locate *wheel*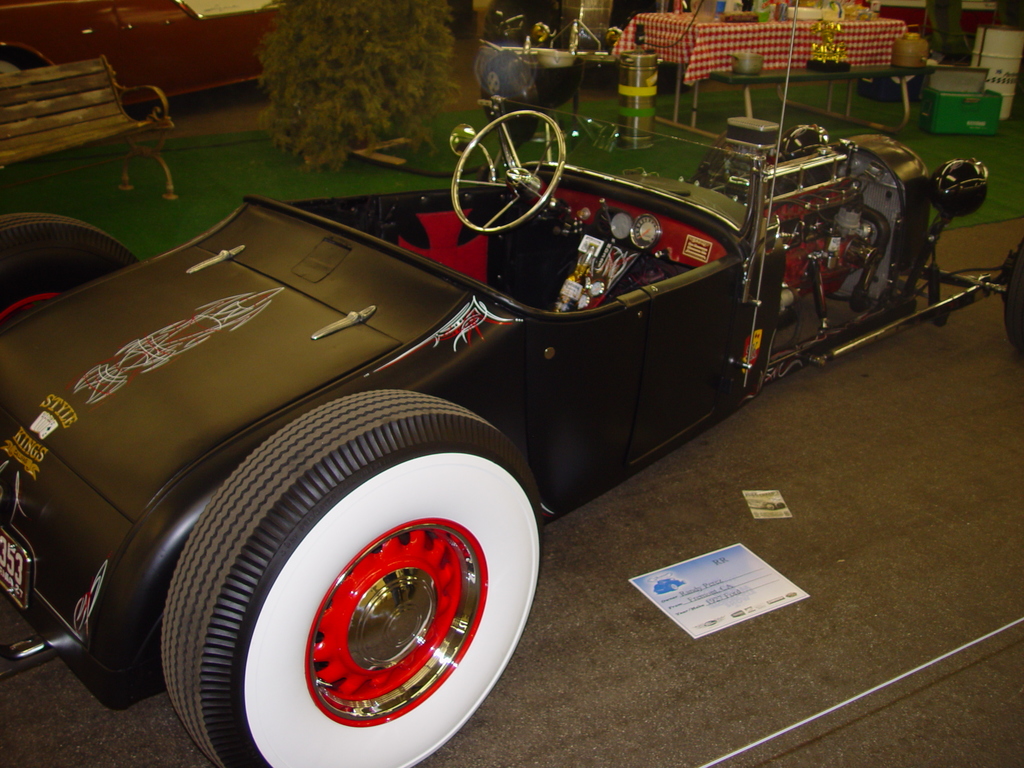
159/388/545/767
